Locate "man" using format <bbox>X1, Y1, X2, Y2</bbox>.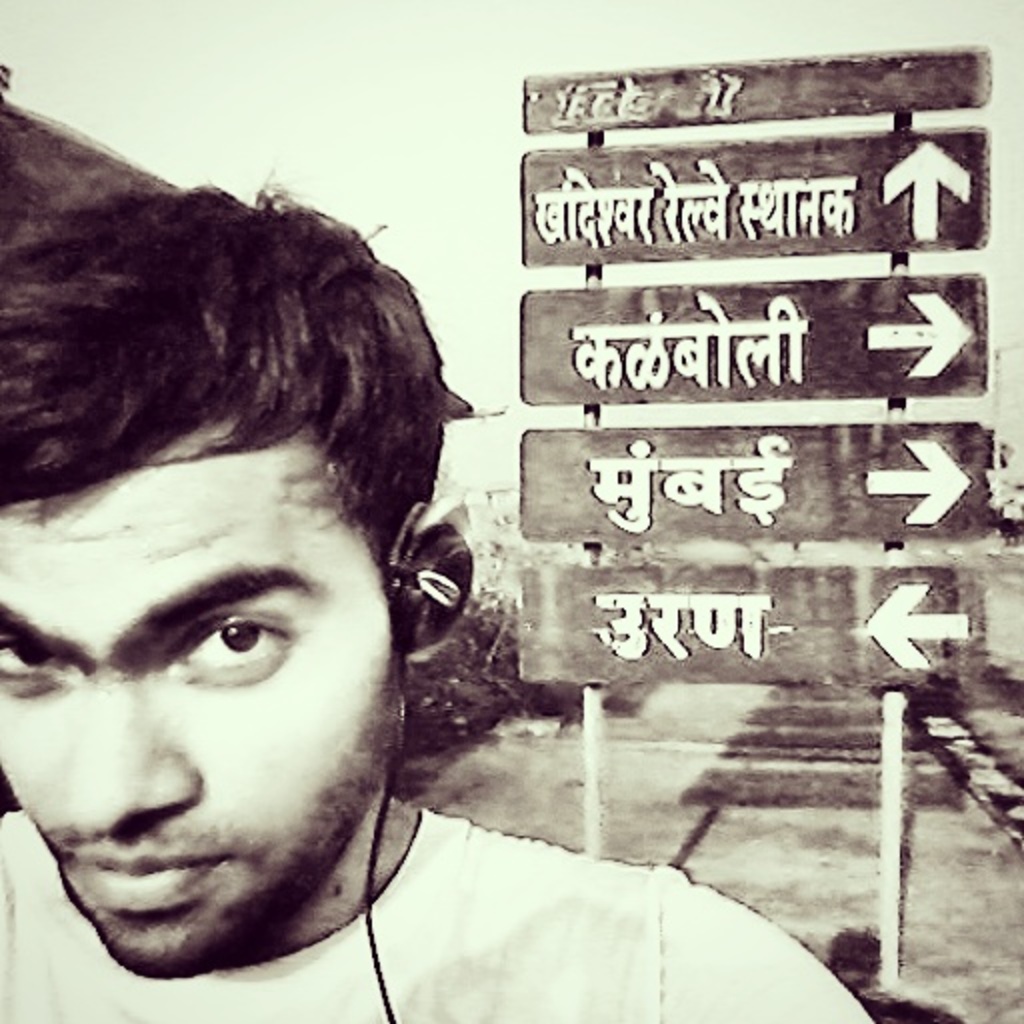
<bbox>0, 164, 714, 1023</bbox>.
